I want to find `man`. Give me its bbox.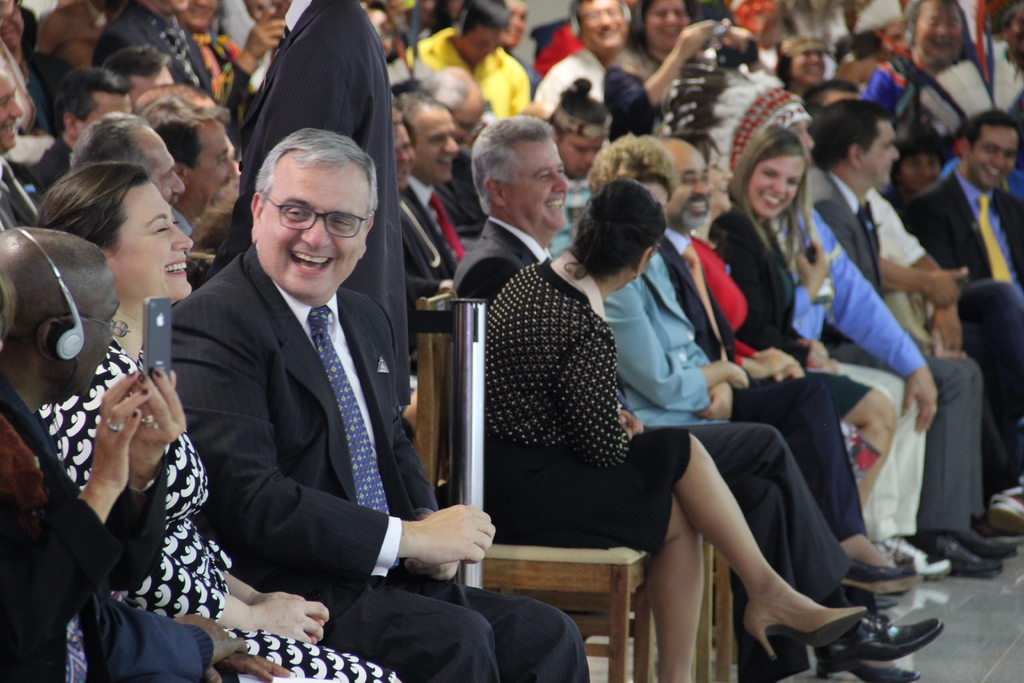
box=[222, 0, 420, 416].
